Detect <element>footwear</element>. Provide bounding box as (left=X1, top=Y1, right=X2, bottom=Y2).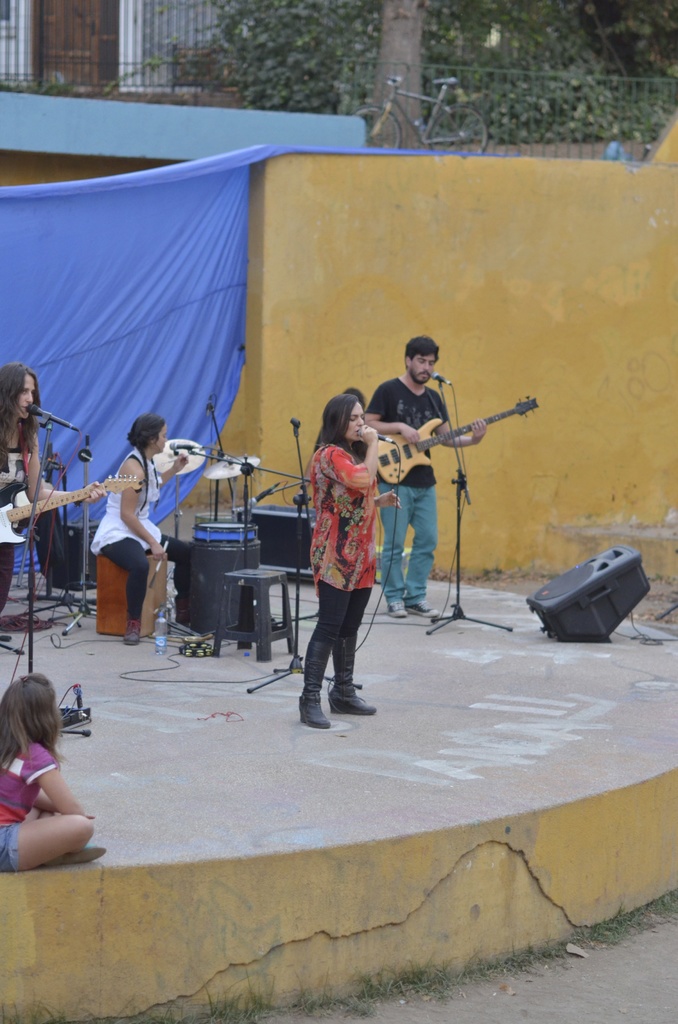
(left=328, top=640, right=372, bottom=713).
